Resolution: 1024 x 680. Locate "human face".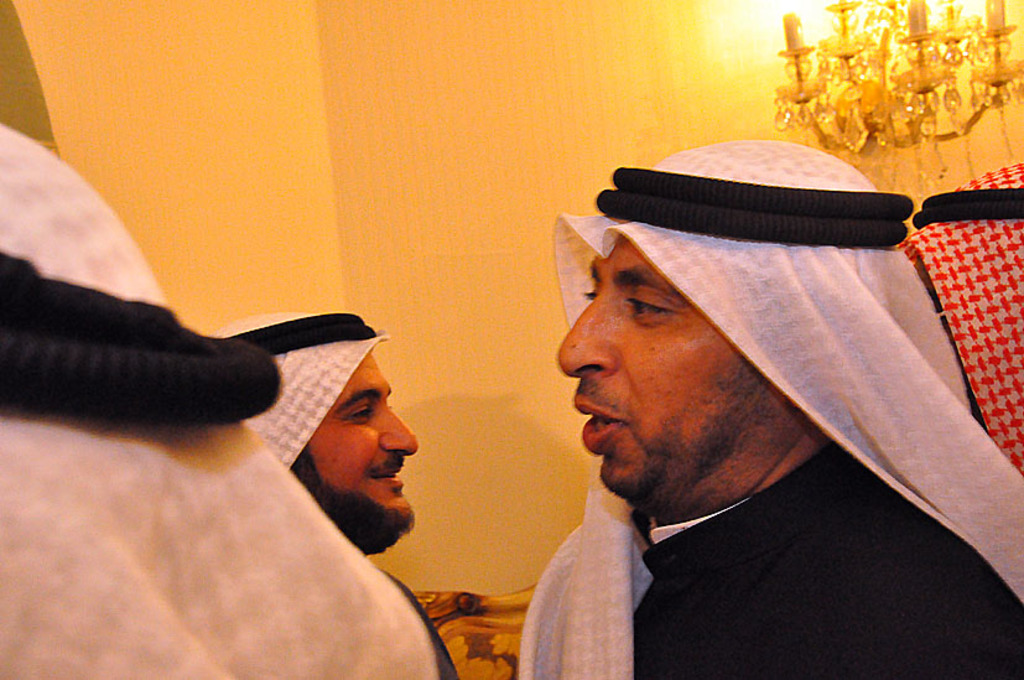
bbox(556, 242, 771, 505).
